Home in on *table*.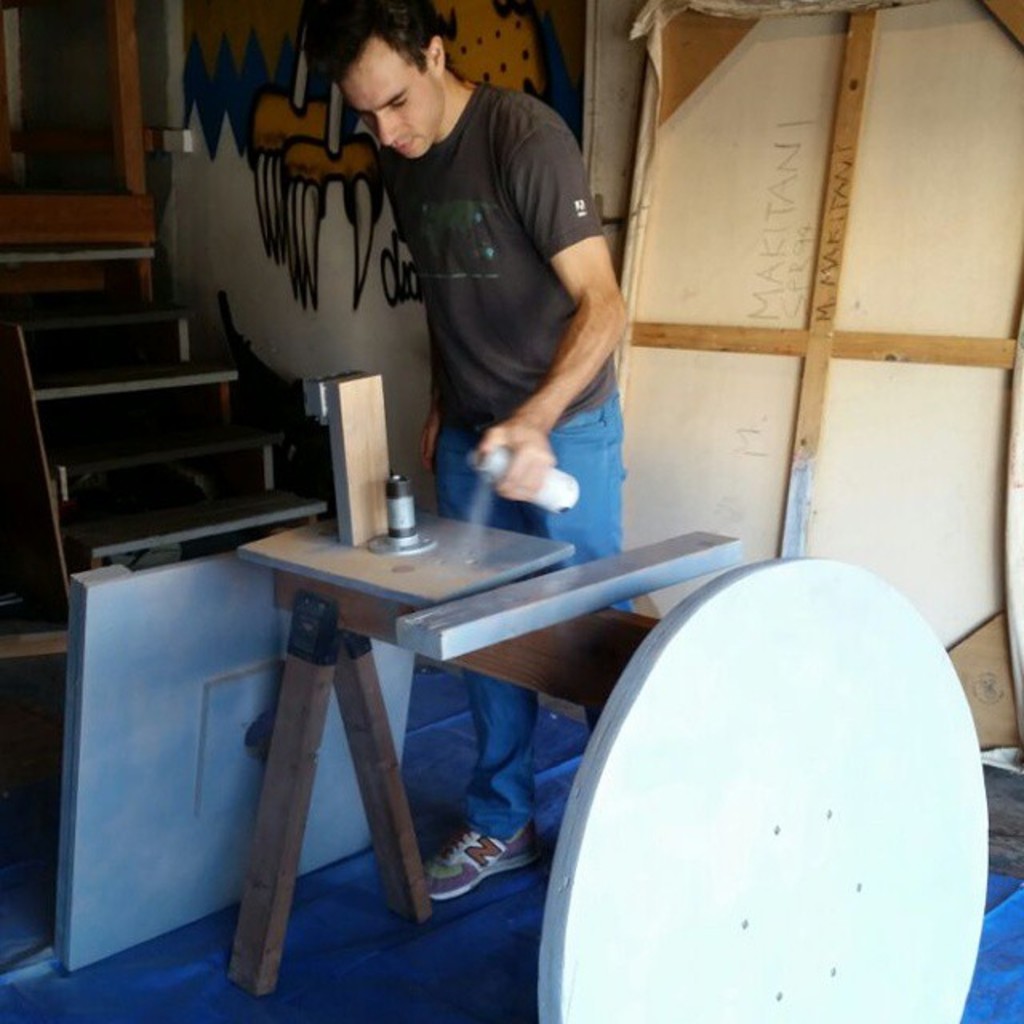
Homed in at left=229, top=504, right=571, bottom=995.
